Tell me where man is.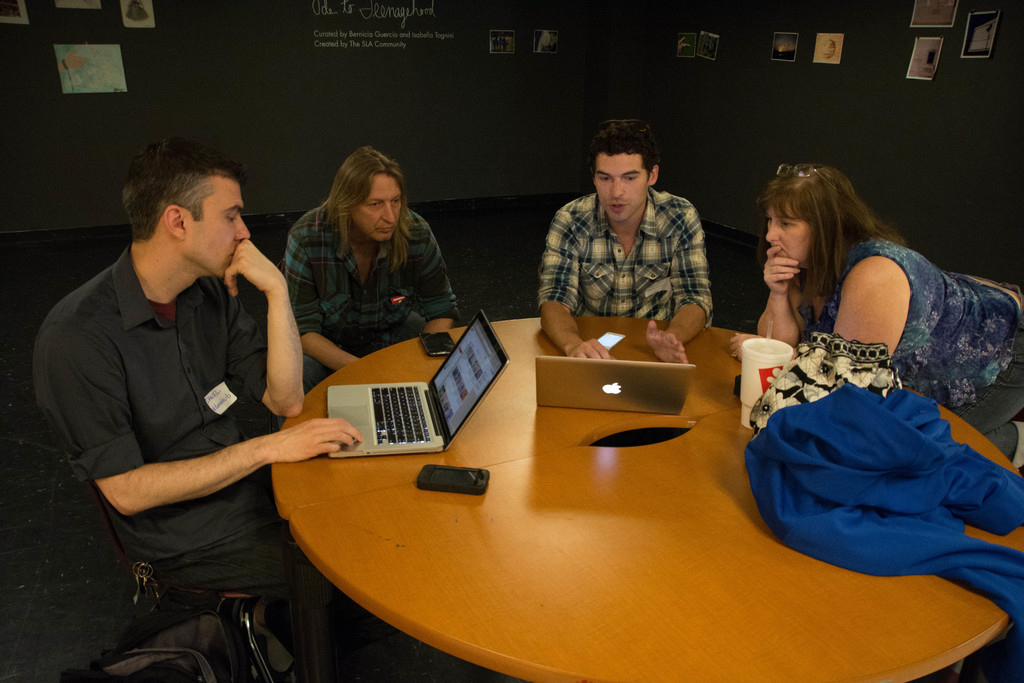
man is at 39/128/322/639.
